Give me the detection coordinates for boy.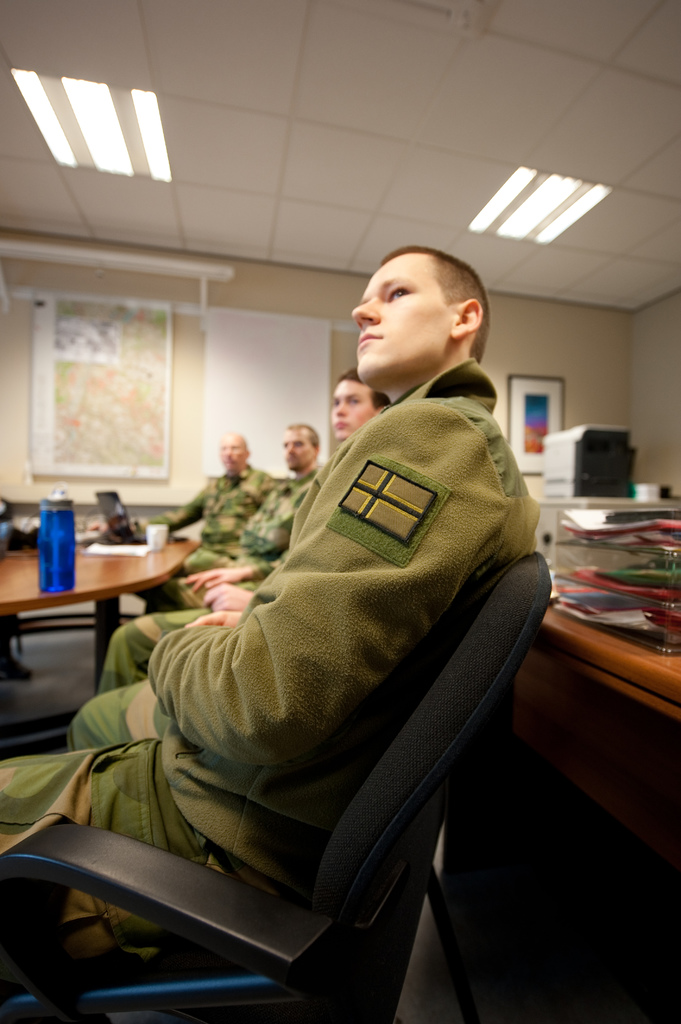
56 253 561 982.
